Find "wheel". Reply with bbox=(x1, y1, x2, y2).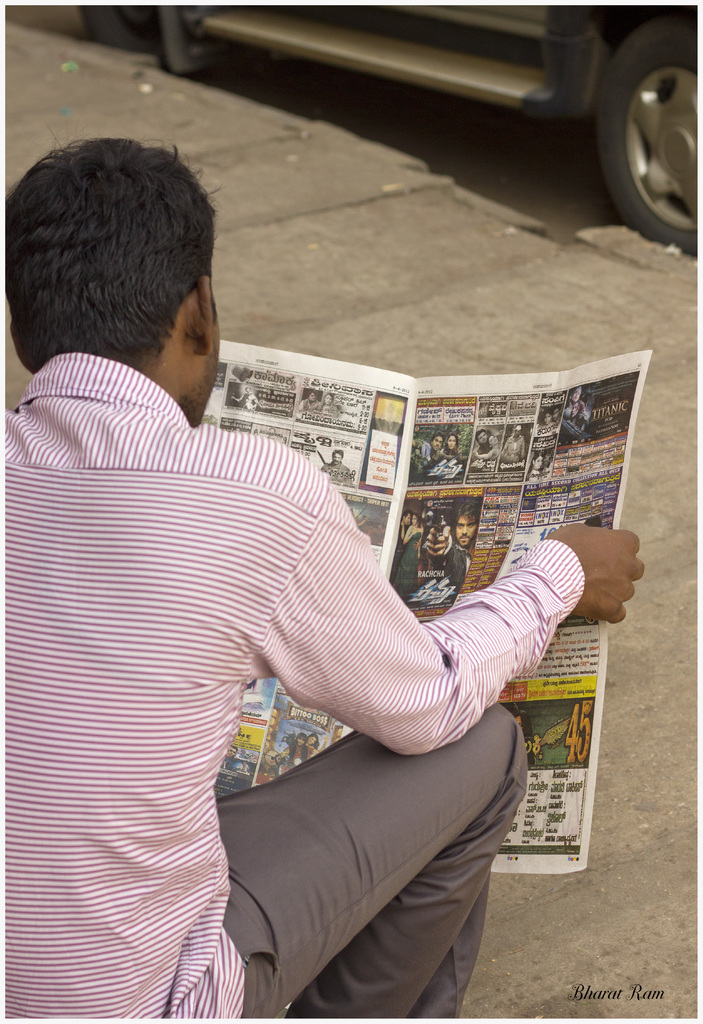
bbox=(598, 20, 702, 219).
